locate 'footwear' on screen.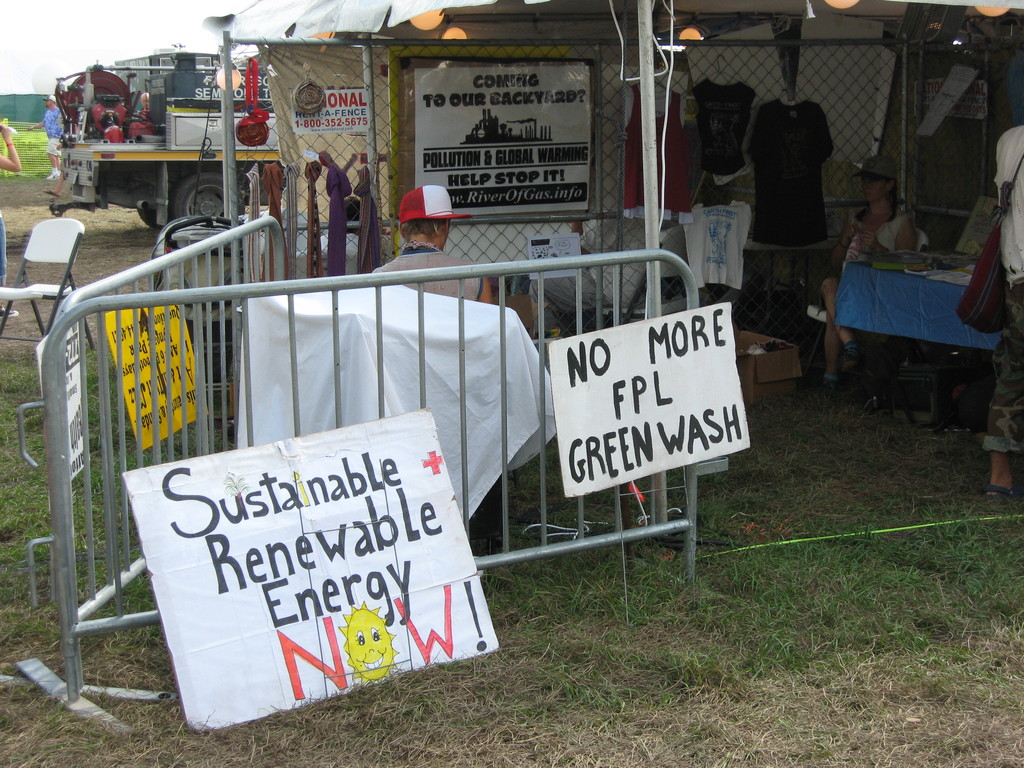
On screen at rect(844, 341, 868, 371).
